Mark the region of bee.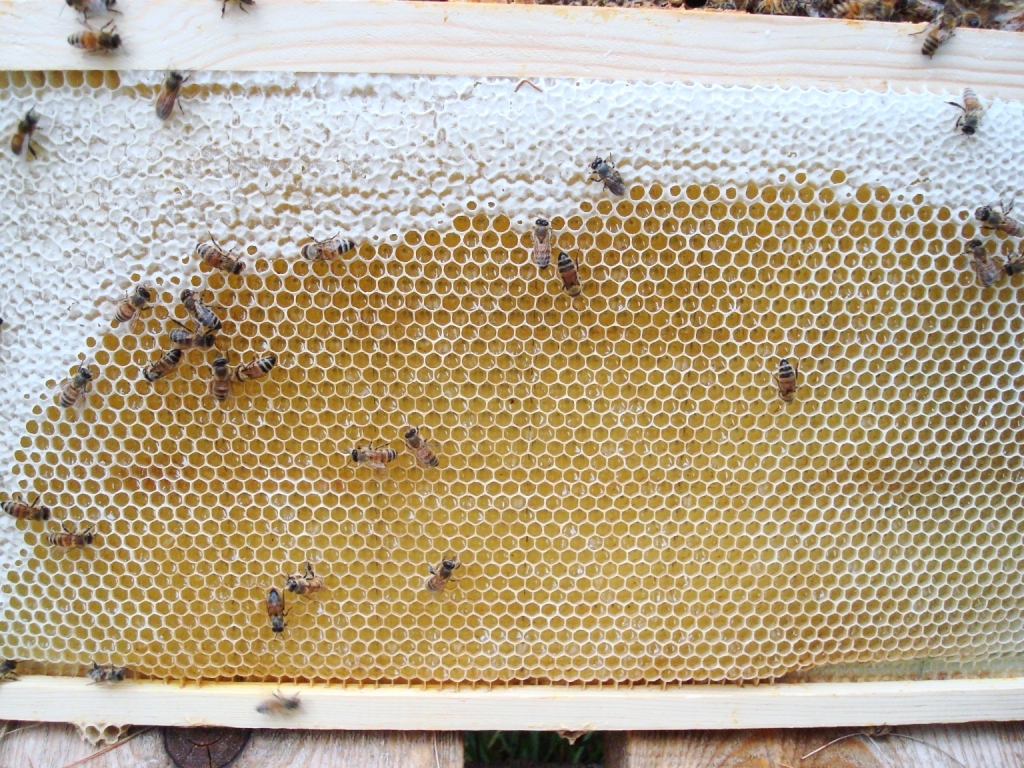
Region: 345:436:391:464.
